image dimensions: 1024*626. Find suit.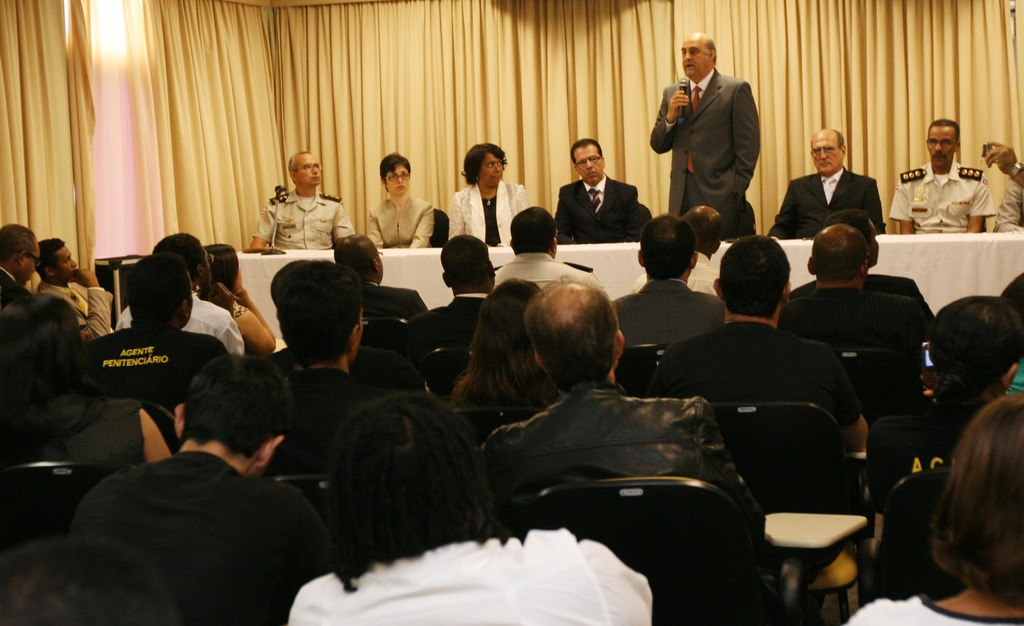
[x1=776, y1=285, x2=930, y2=368].
